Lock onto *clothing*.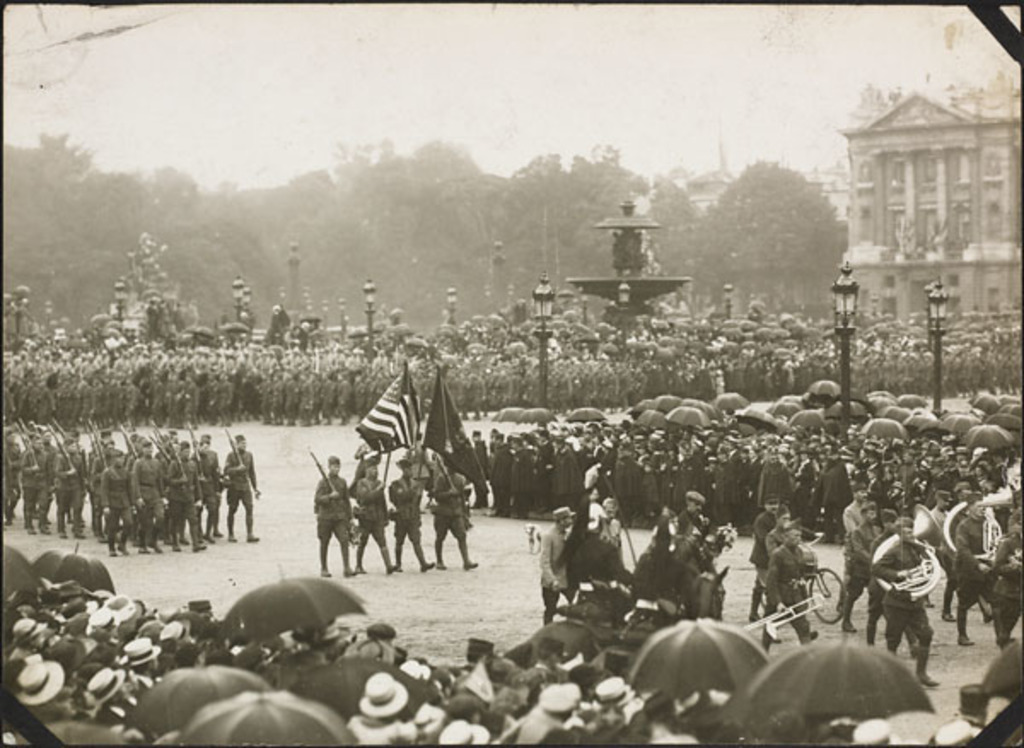
Locked: select_region(727, 456, 748, 526).
